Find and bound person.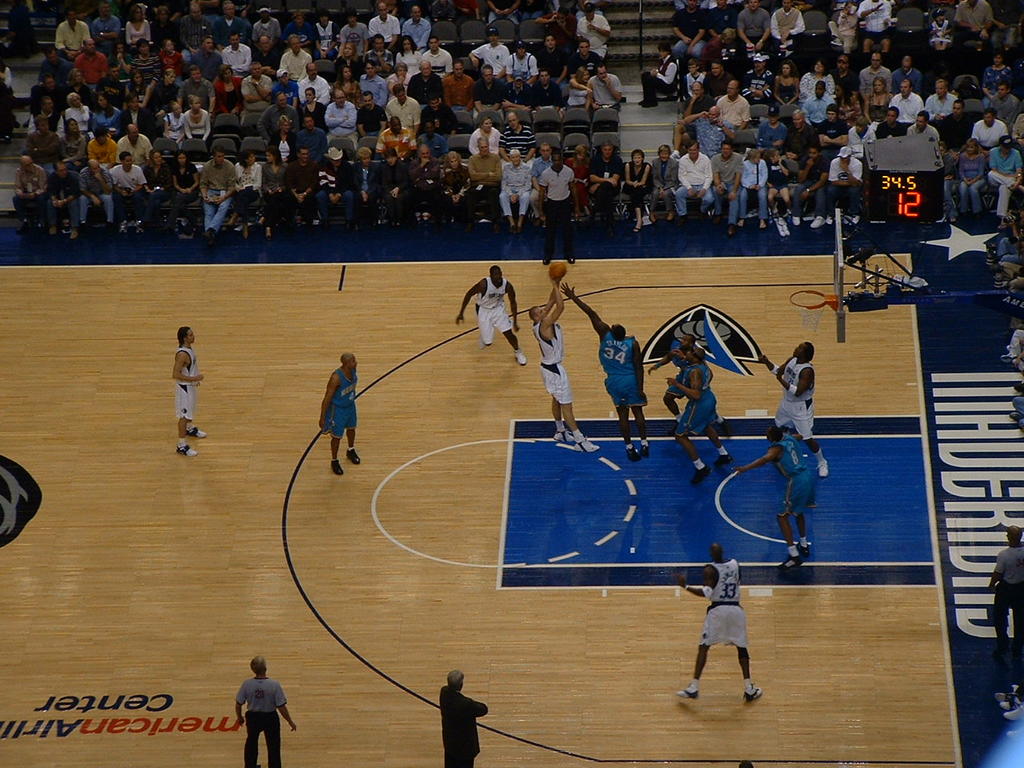
Bound: 298 86 330 135.
